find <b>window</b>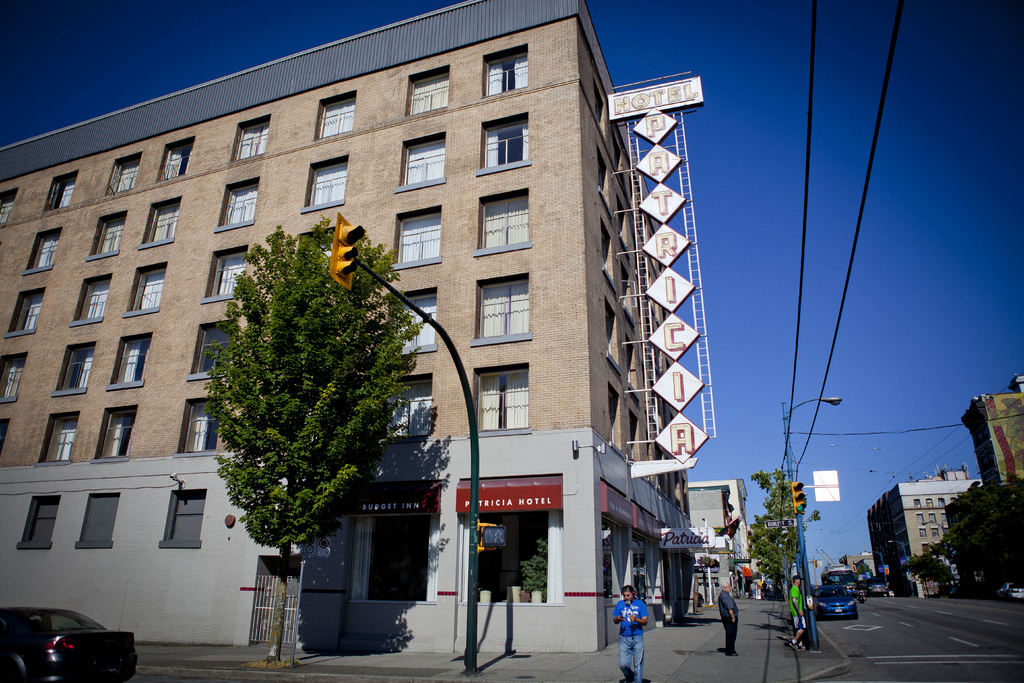
locate(407, 70, 456, 113)
